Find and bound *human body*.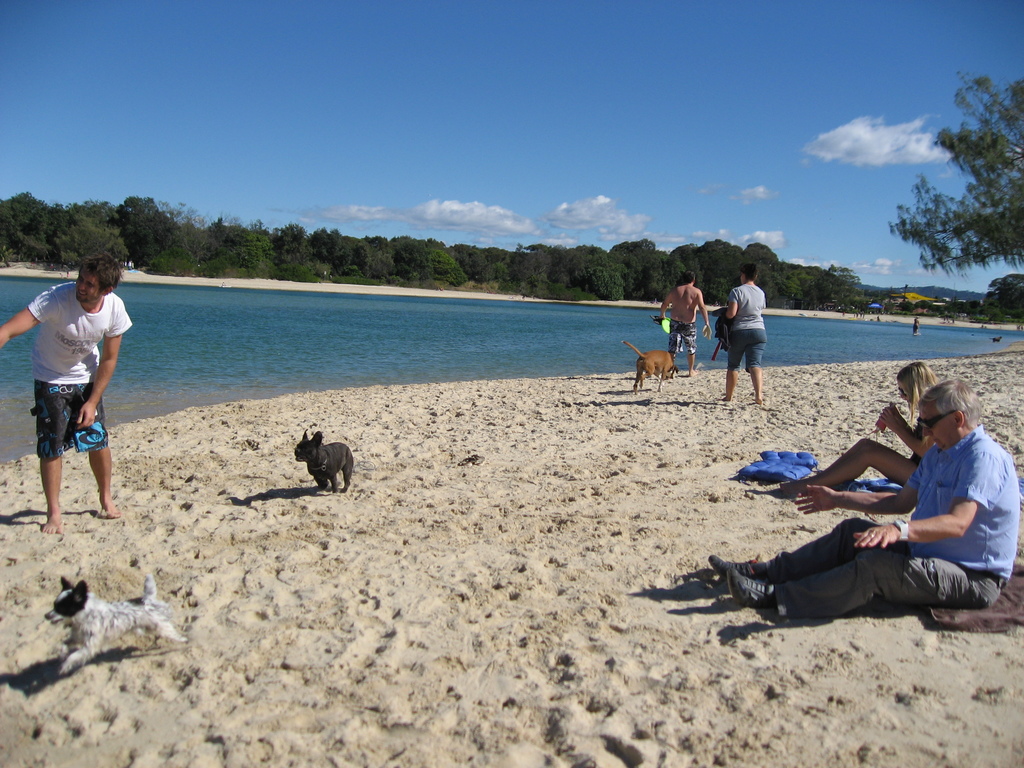
Bound: detection(657, 287, 705, 376).
